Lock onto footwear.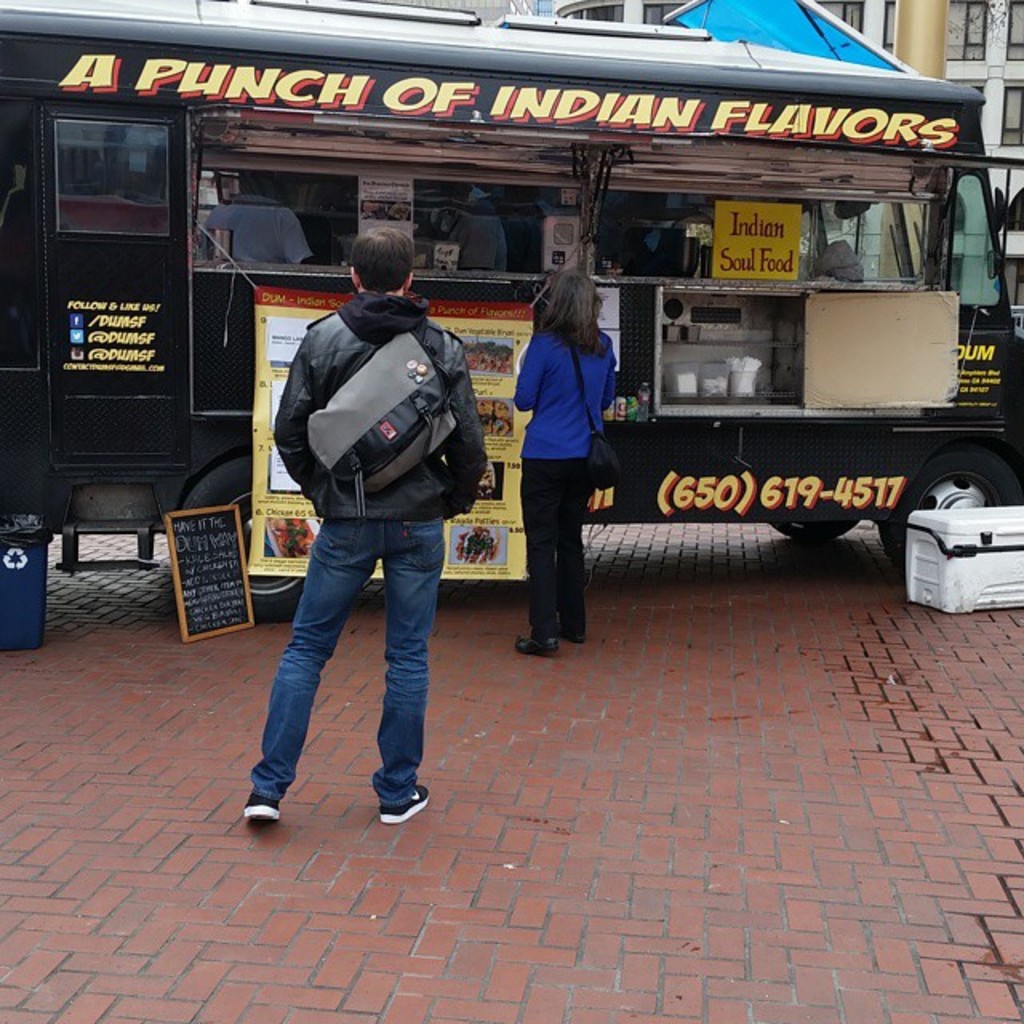
Locked: 374:782:432:824.
